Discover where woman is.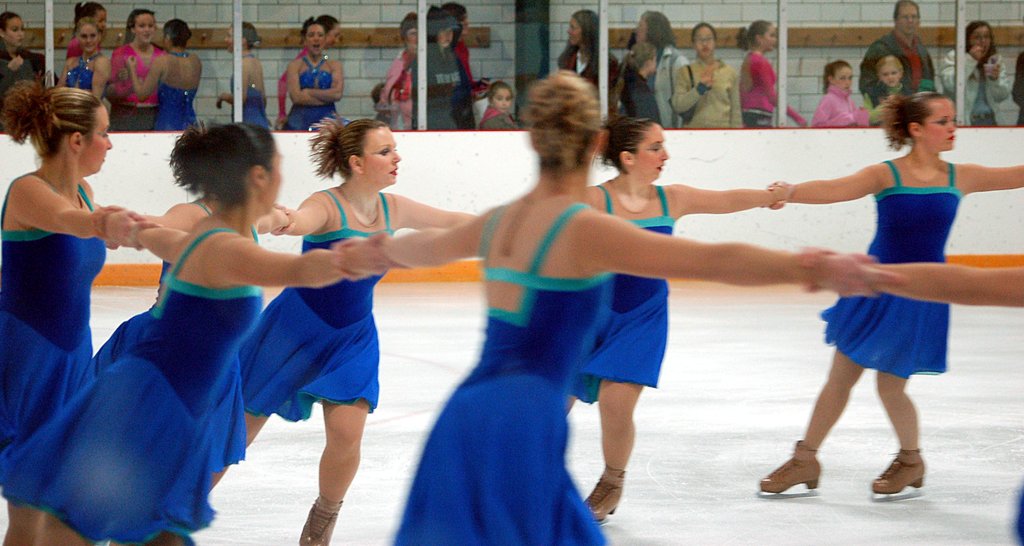
Discovered at [60,12,124,129].
